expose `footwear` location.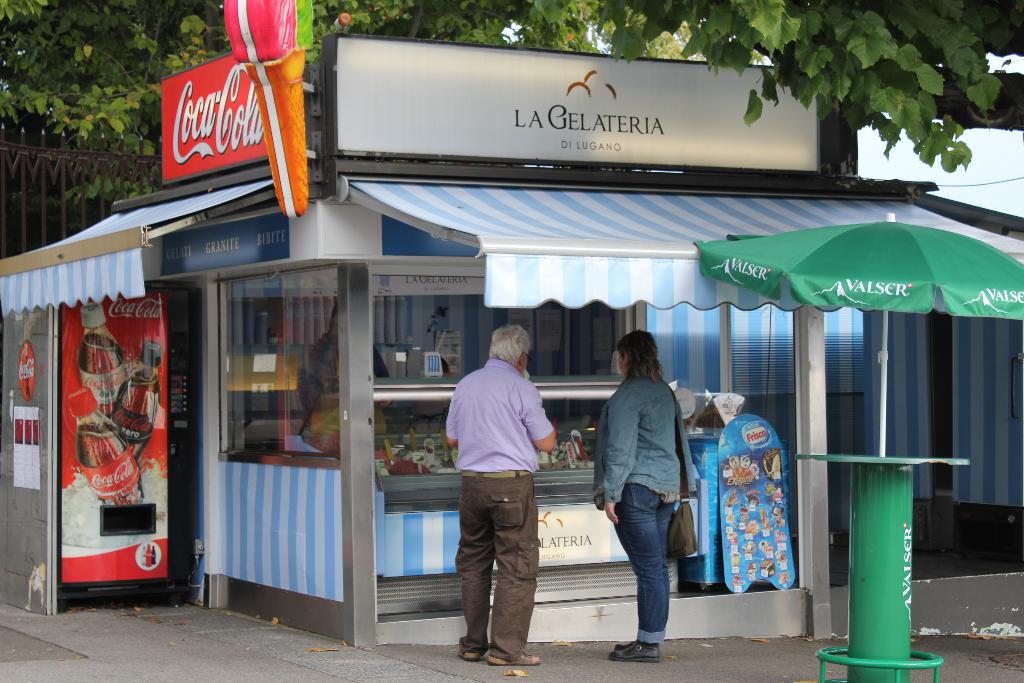
Exposed at 614, 637, 630, 648.
